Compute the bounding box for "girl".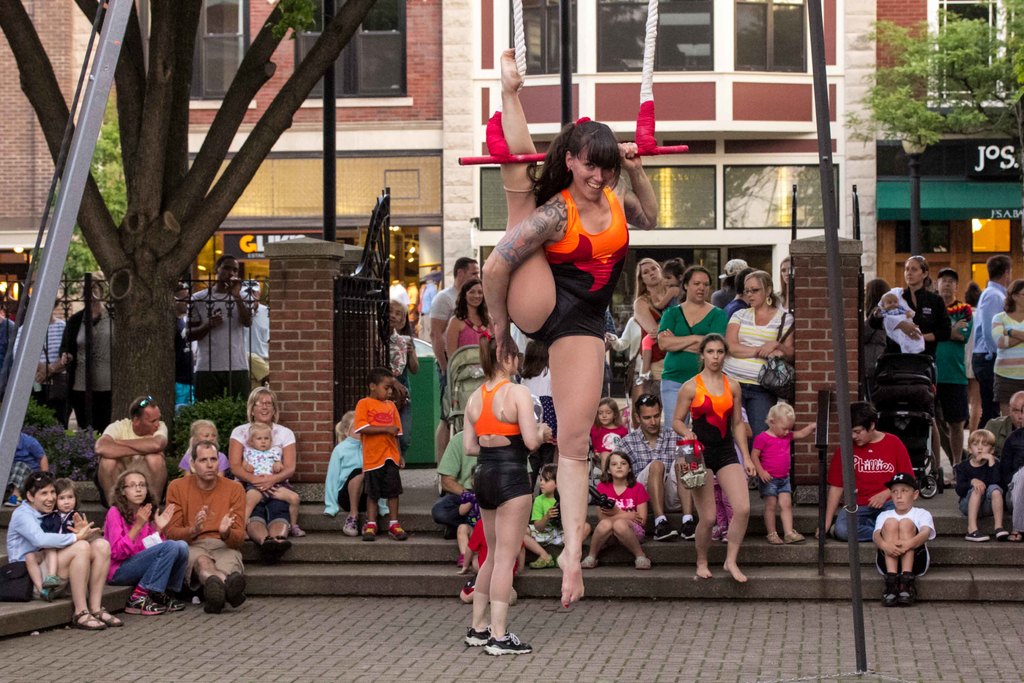
<box>443,320,562,654</box>.
